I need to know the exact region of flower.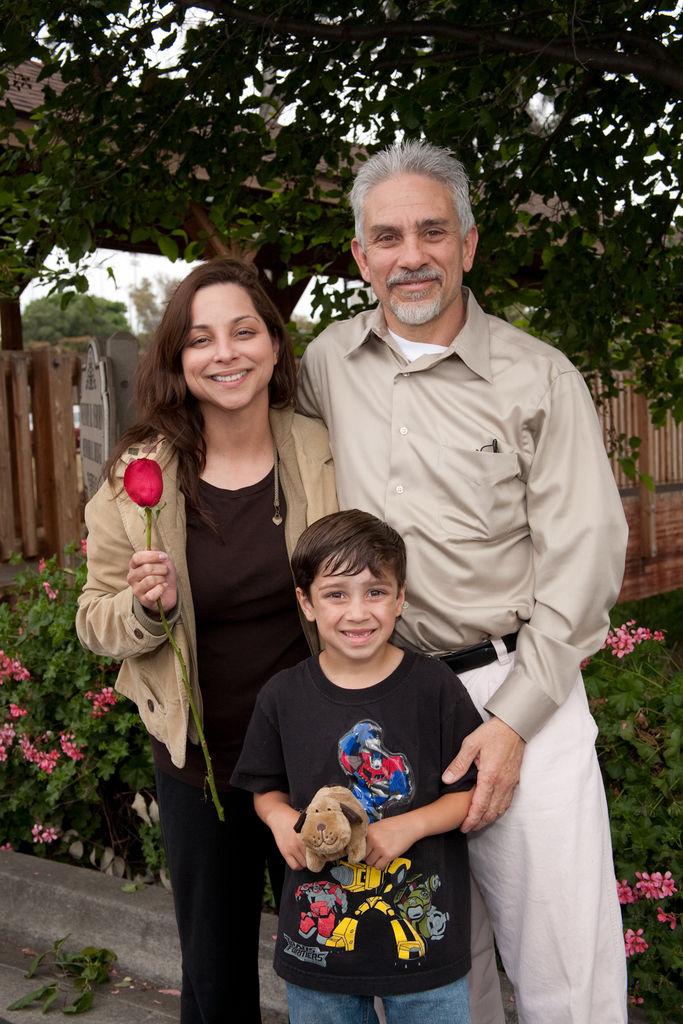
Region: region(10, 694, 33, 719).
